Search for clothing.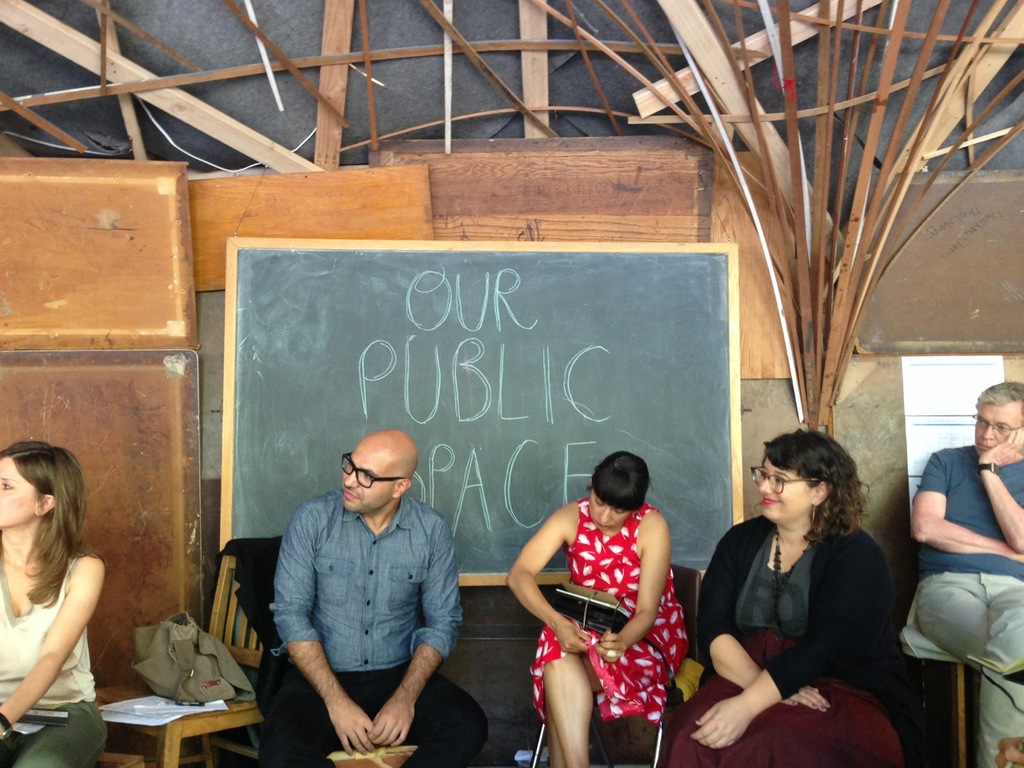
Found at 205 535 278 652.
